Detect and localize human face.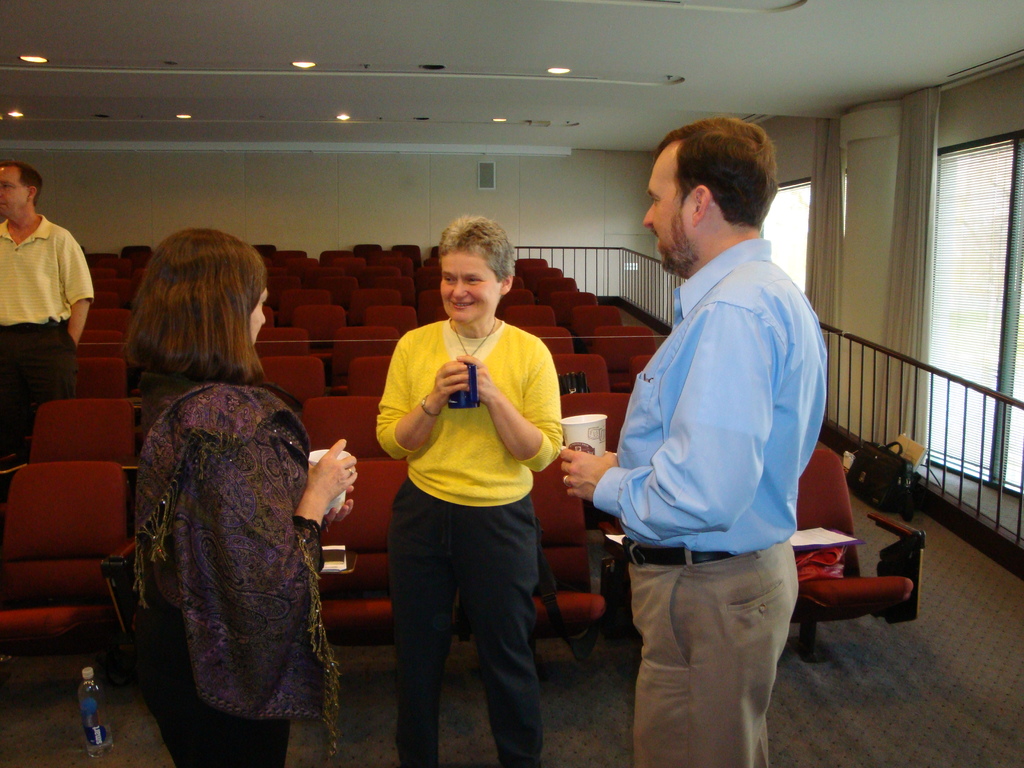
Localized at detection(640, 149, 689, 273).
